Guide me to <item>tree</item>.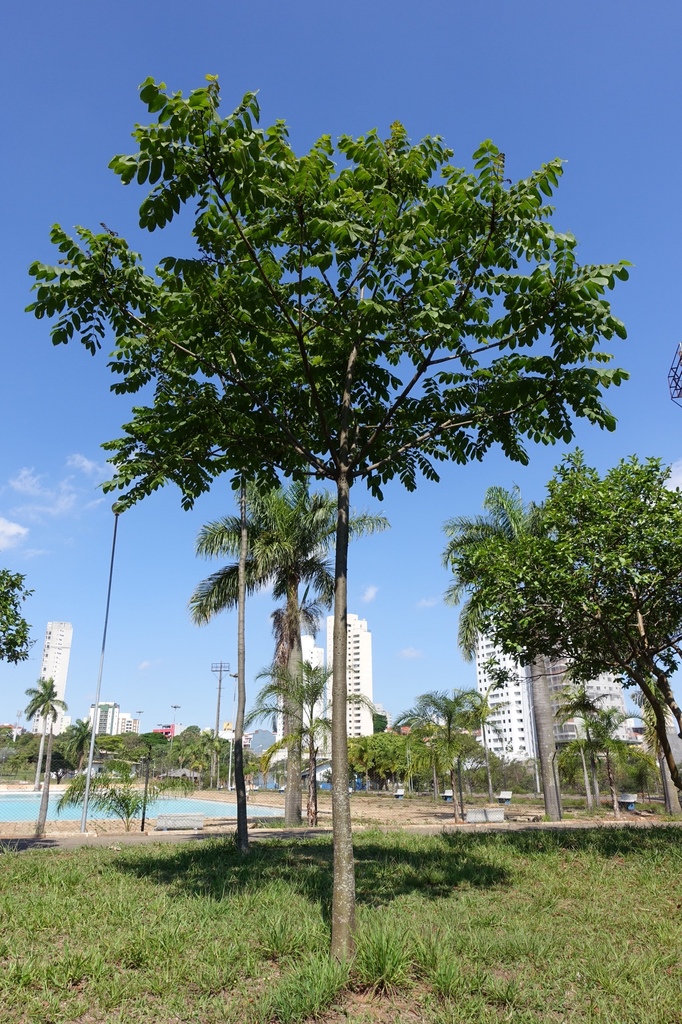
Guidance: (17,678,70,835).
